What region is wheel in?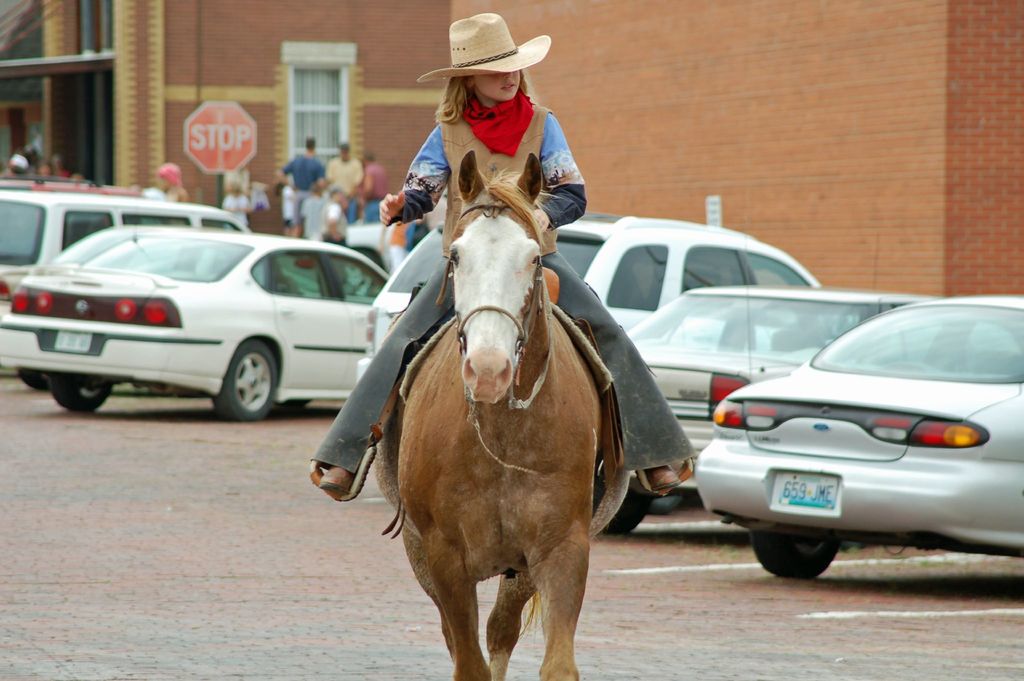
<region>50, 370, 112, 413</region>.
